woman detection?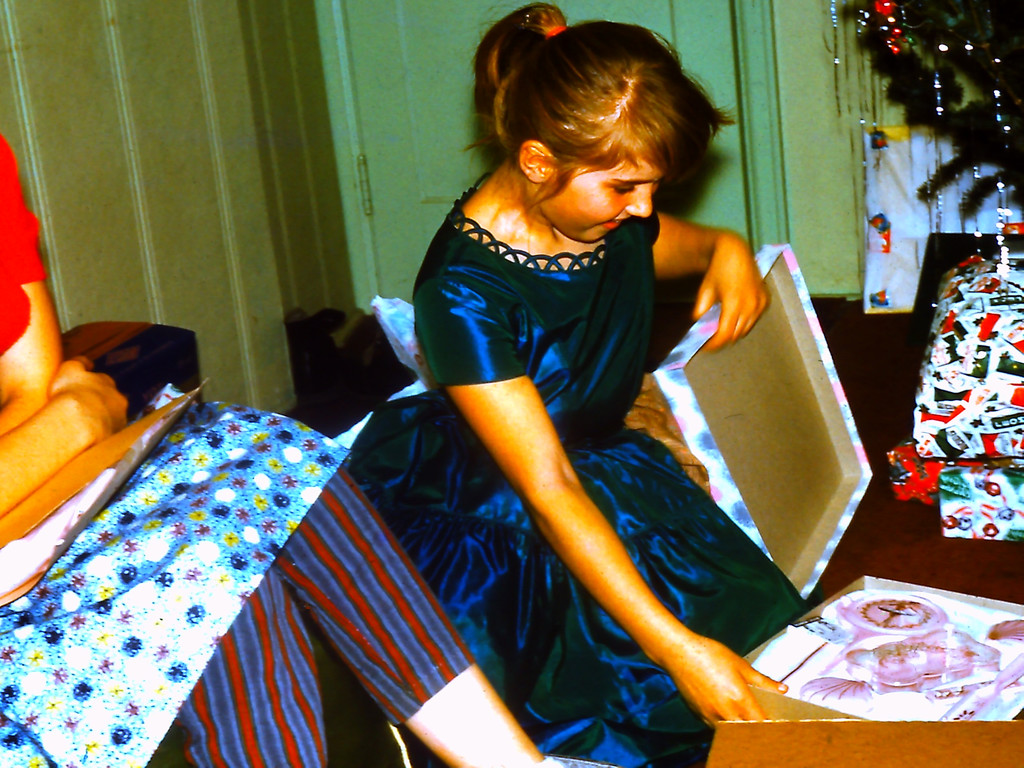
Rect(385, 4, 787, 767)
